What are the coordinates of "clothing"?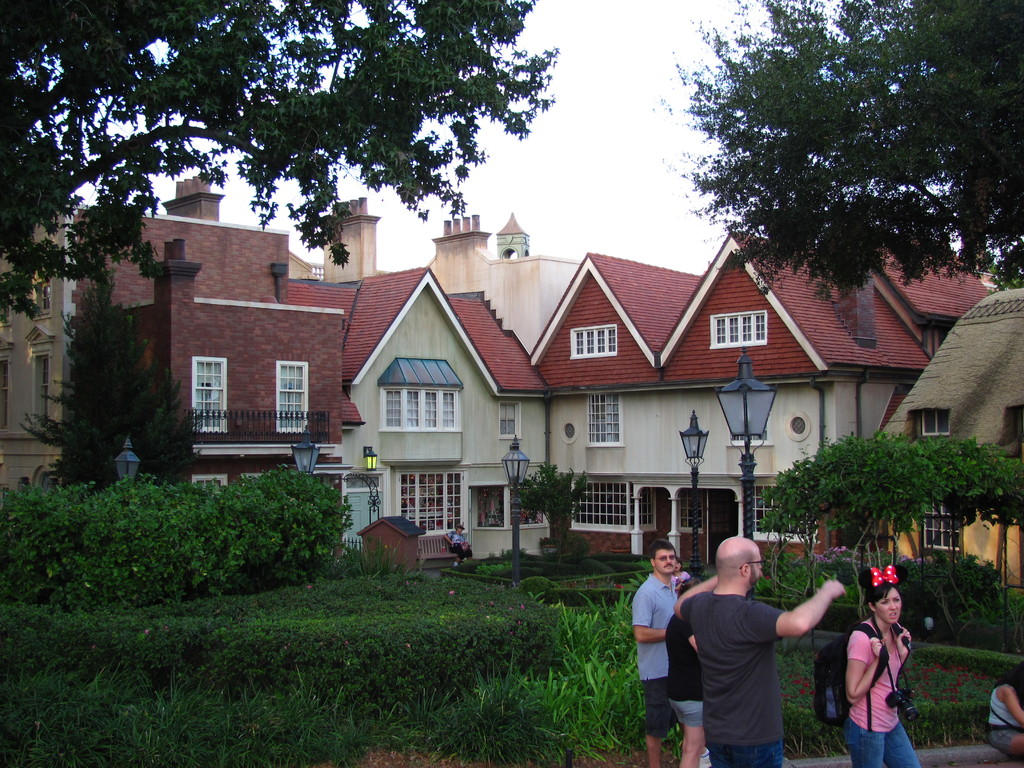
986,685,1023,760.
